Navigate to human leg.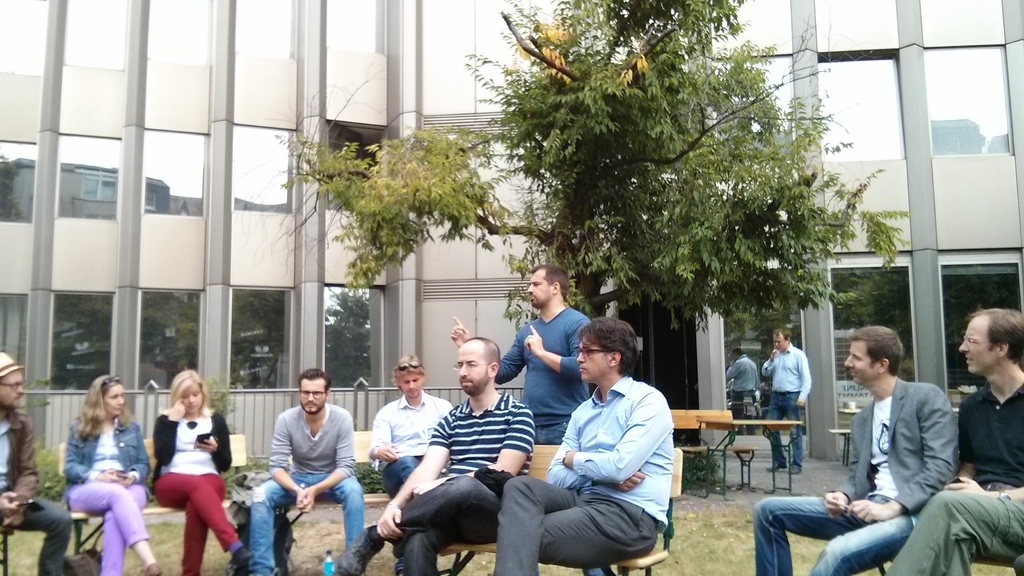
Navigation target: l=758, t=397, r=786, b=468.
